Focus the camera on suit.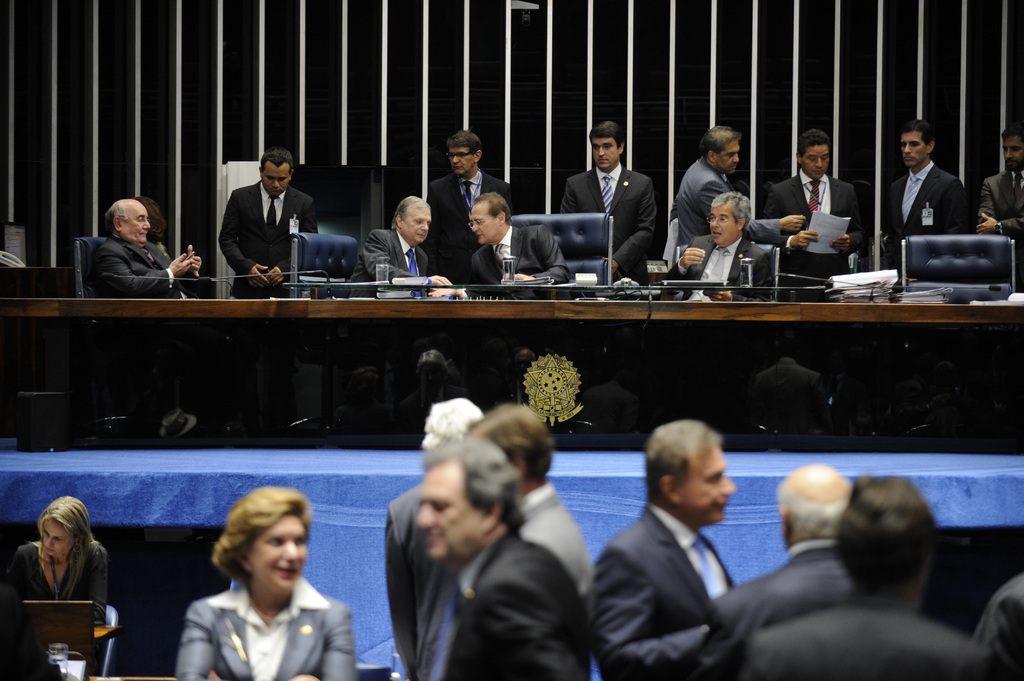
Focus region: 977 166 1021 247.
